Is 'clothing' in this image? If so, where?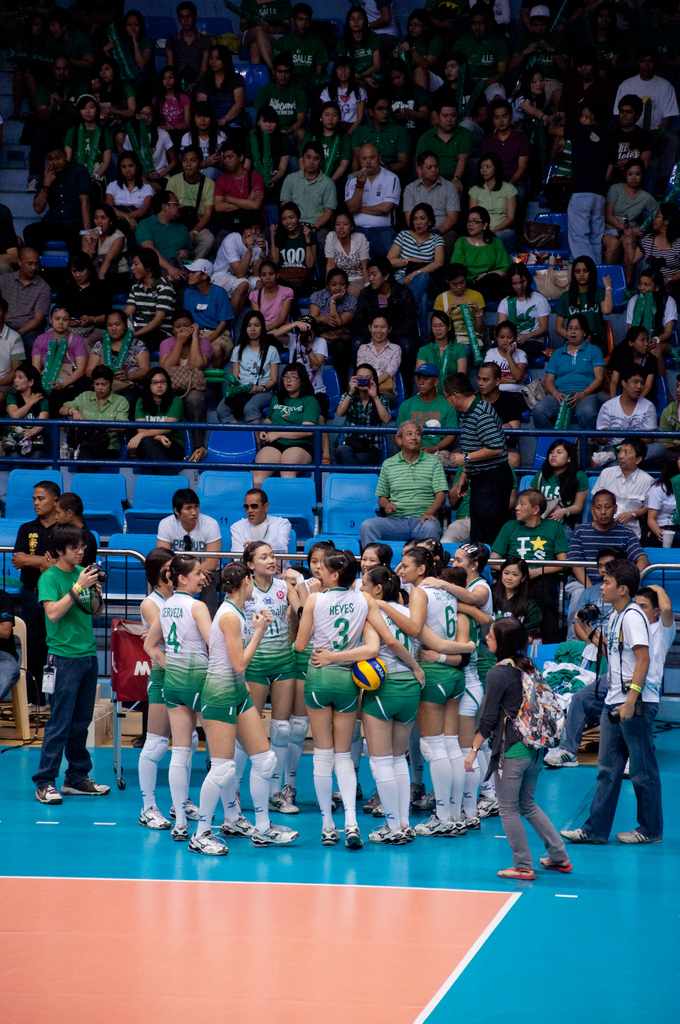
Yes, at pyautogui.locateOnScreen(607, 188, 660, 221).
